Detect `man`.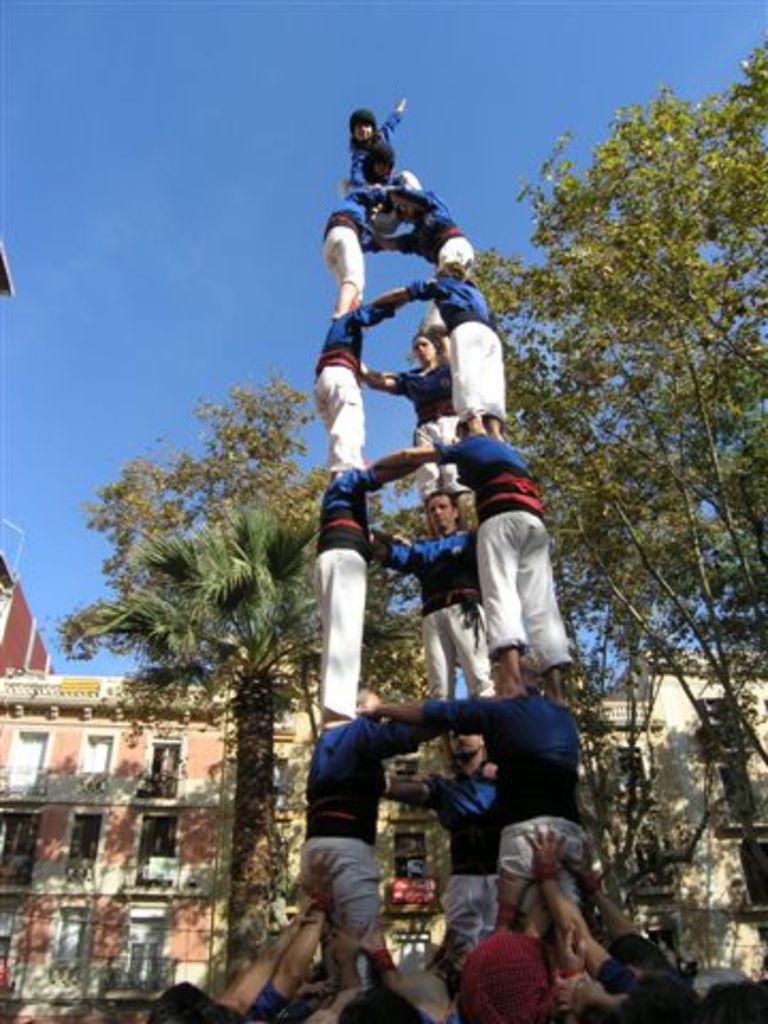
Detected at [365, 663, 602, 905].
